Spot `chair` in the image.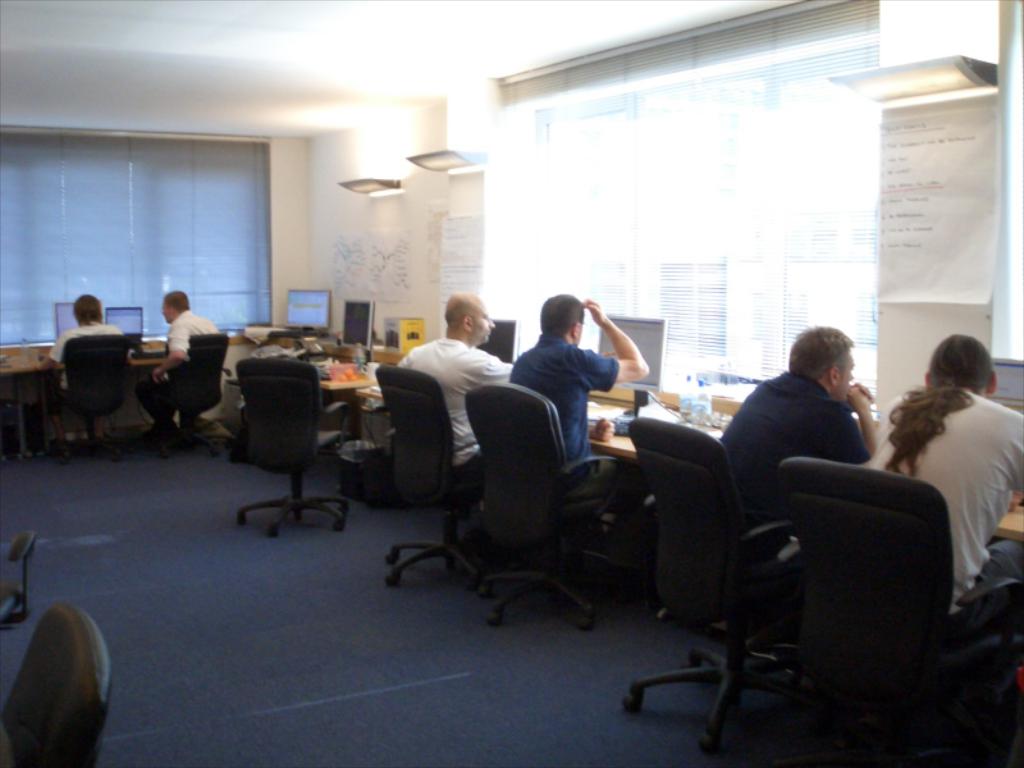
`chair` found at select_region(613, 413, 804, 754).
